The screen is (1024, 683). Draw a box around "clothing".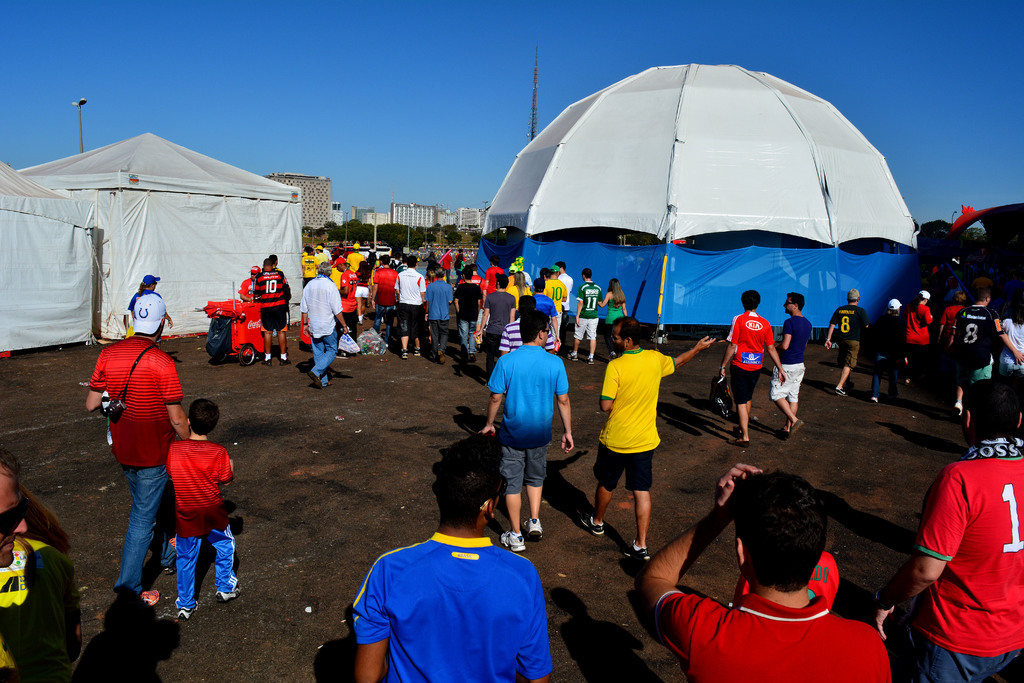
pyautogui.locateOnScreen(724, 309, 773, 418).
